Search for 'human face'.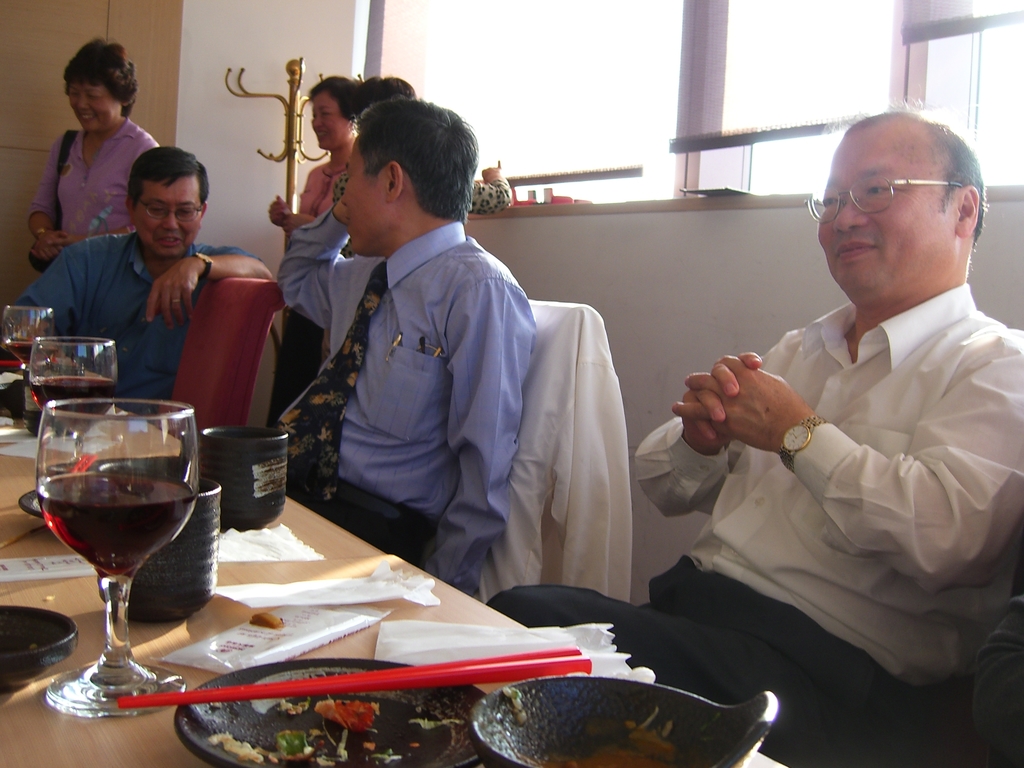
Found at l=70, t=68, r=116, b=140.
